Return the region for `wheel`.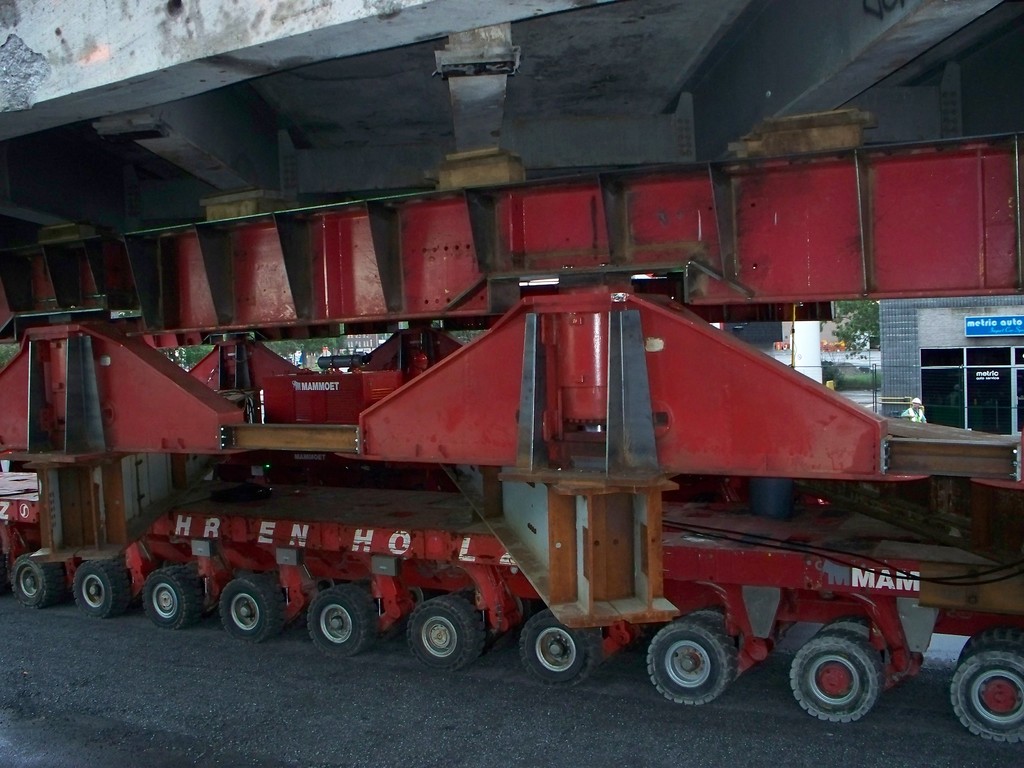
box=[957, 628, 1023, 664].
